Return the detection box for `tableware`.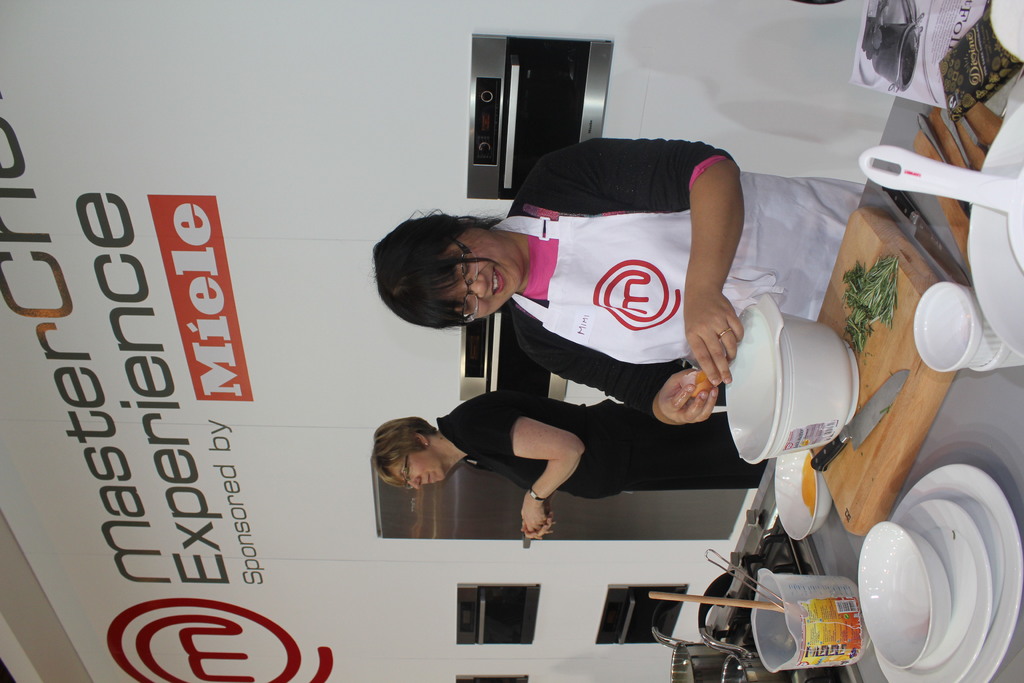
{"x1": 992, "y1": 0, "x2": 1023, "y2": 59}.
